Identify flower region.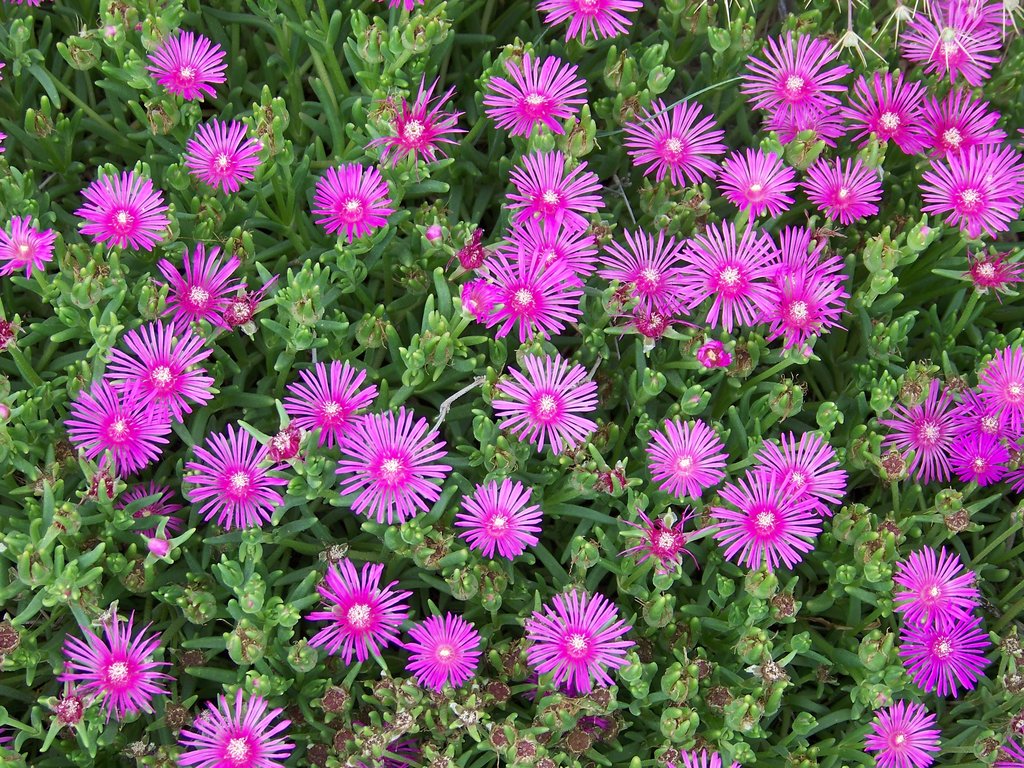
Region: bbox=[655, 416, 719, 495].
